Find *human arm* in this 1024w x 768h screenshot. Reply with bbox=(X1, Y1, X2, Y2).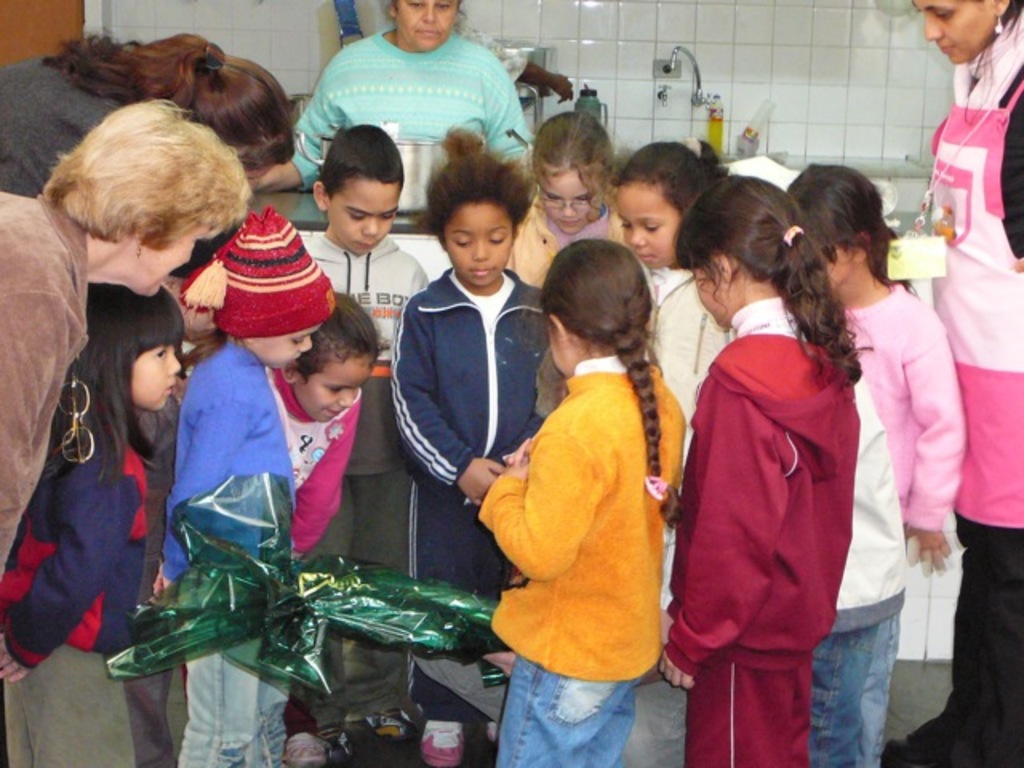
bbox=(474, 418, 616, 584).
